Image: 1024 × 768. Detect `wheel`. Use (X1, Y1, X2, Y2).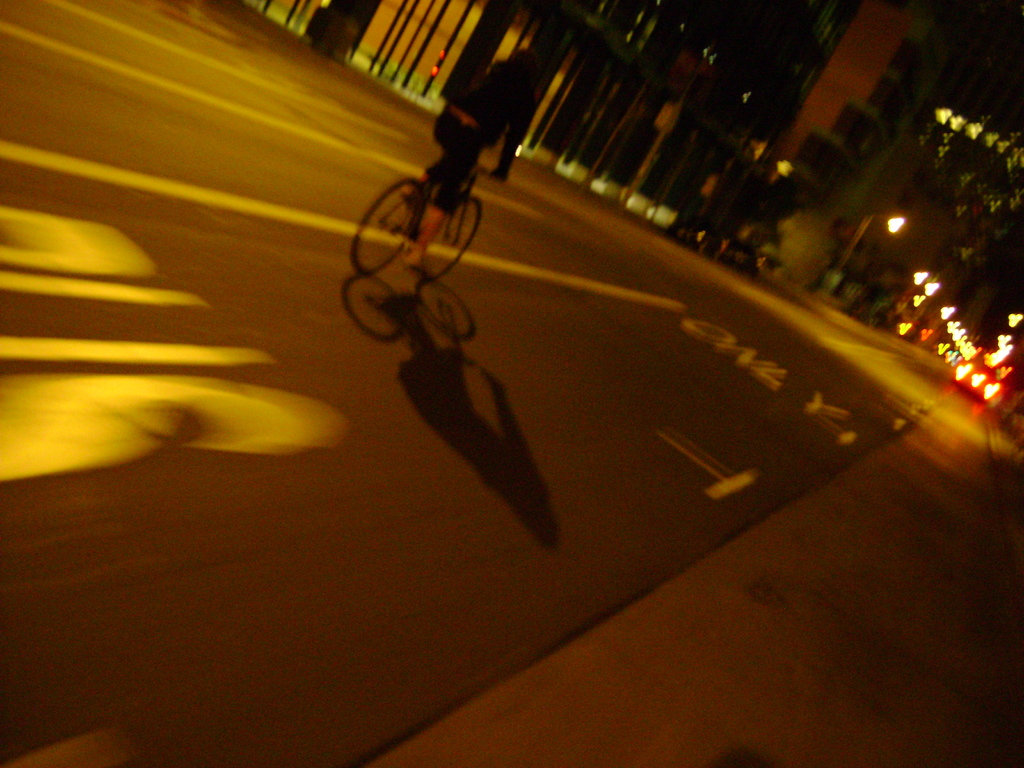
(417, 193, 485, 285).
